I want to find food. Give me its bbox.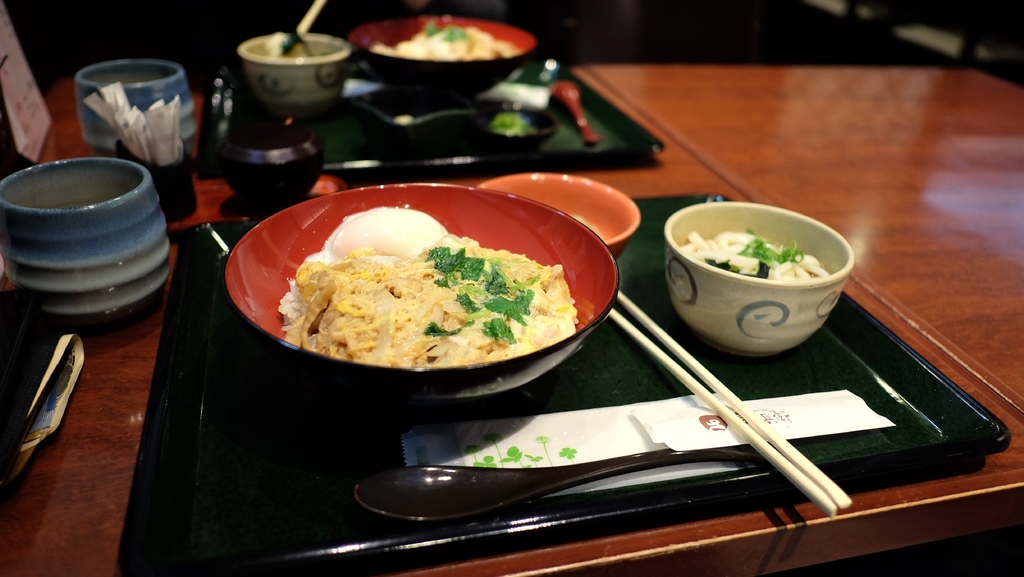
select_region(236, 223, 542, 371).
